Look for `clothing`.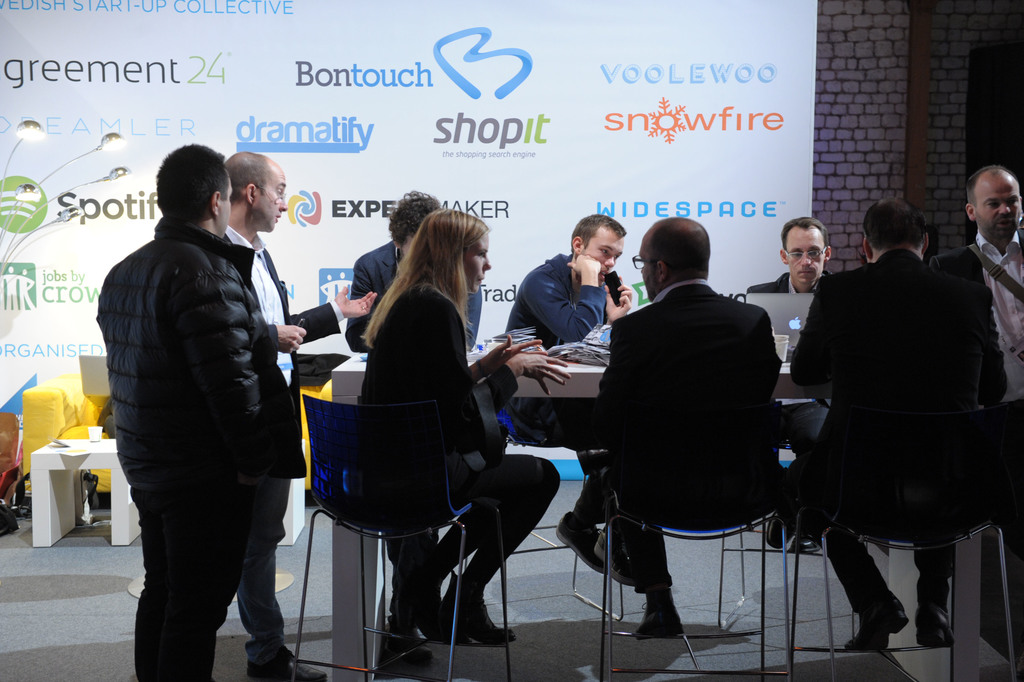
Found: {"x1": 101, "y1": 214, "x2": 249, "y2": 681}.
